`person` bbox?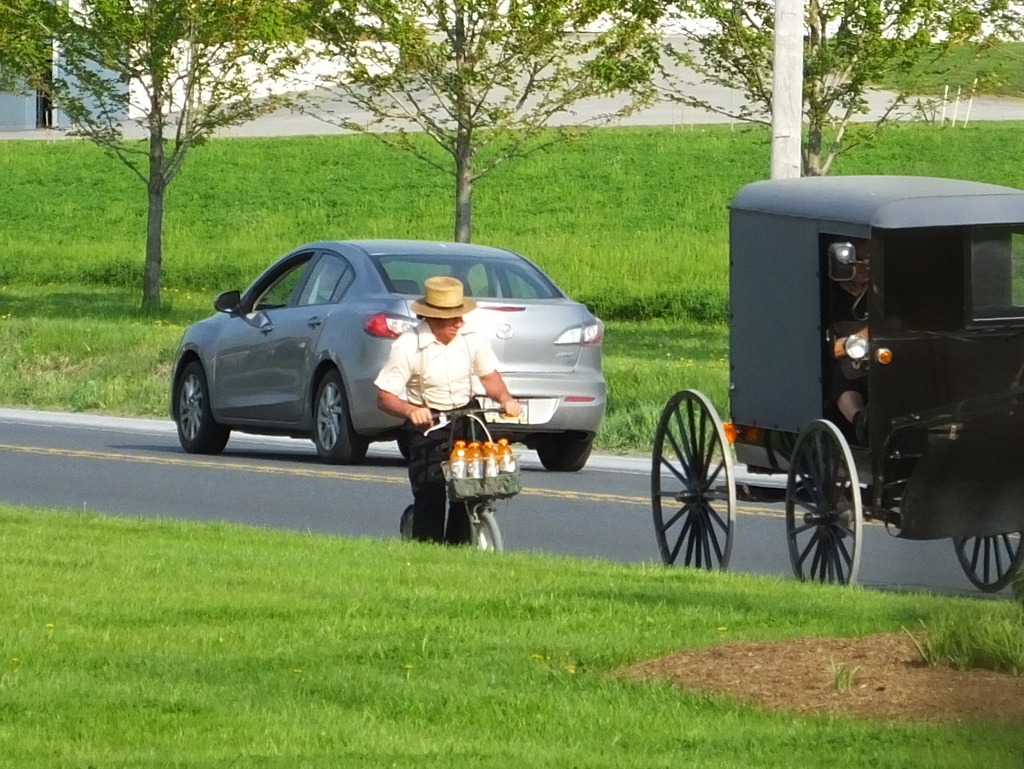
x1=824, y1=237, x2=894, y2=451
